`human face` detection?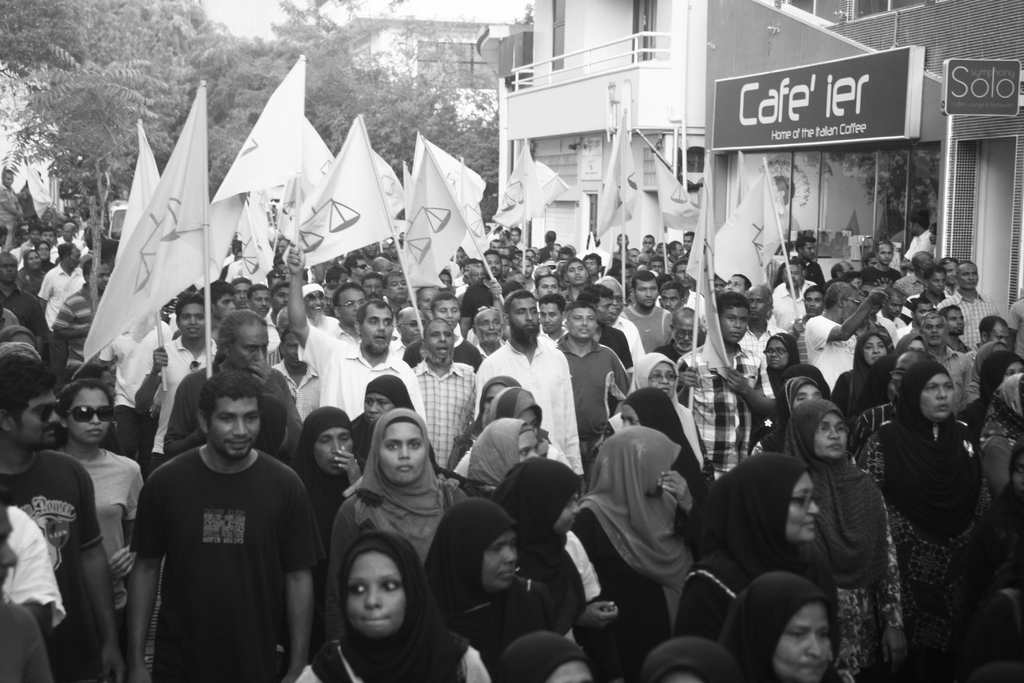
(723, 302, 752, 344)
